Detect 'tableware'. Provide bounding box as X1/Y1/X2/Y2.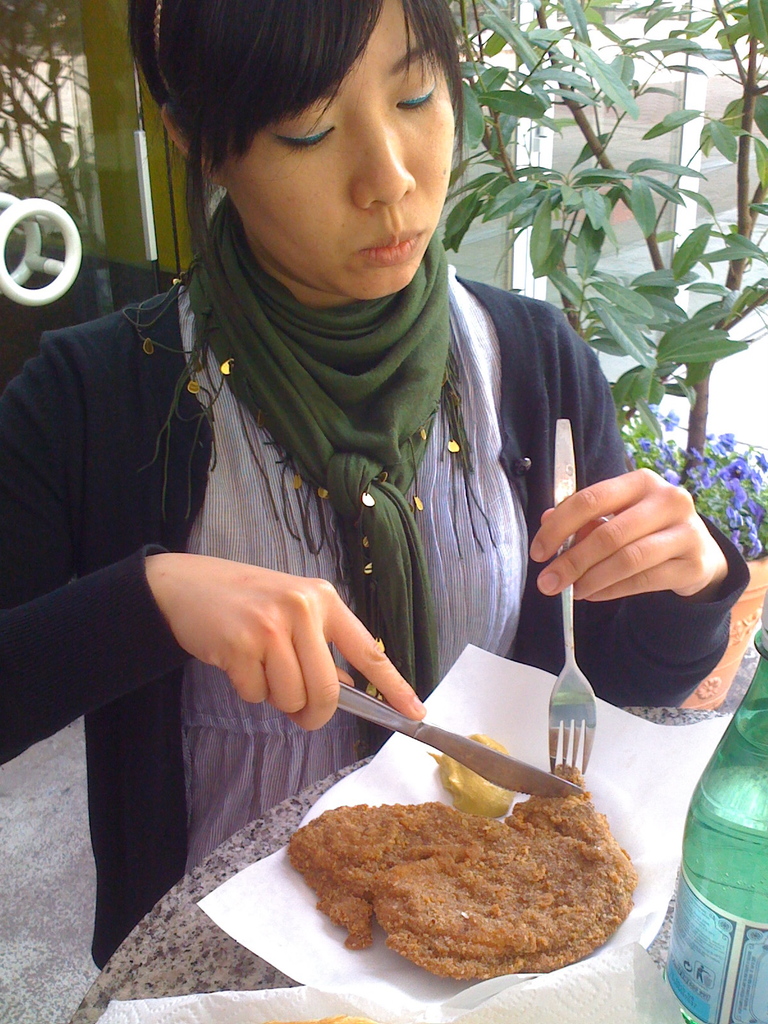
544/422/593/781.
